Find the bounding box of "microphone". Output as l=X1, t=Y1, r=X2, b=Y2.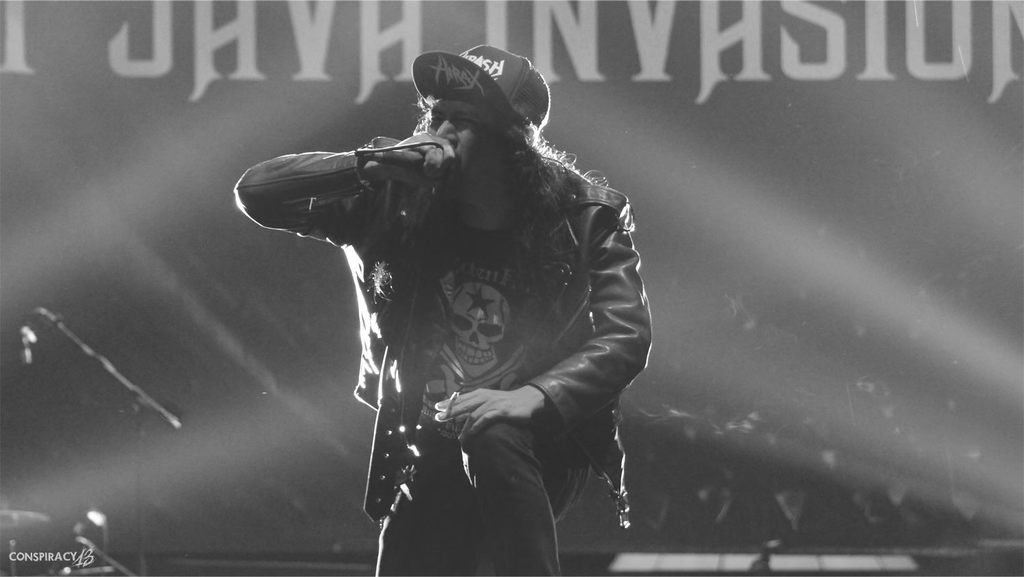
l=400, t=156, r=446, b=221.
